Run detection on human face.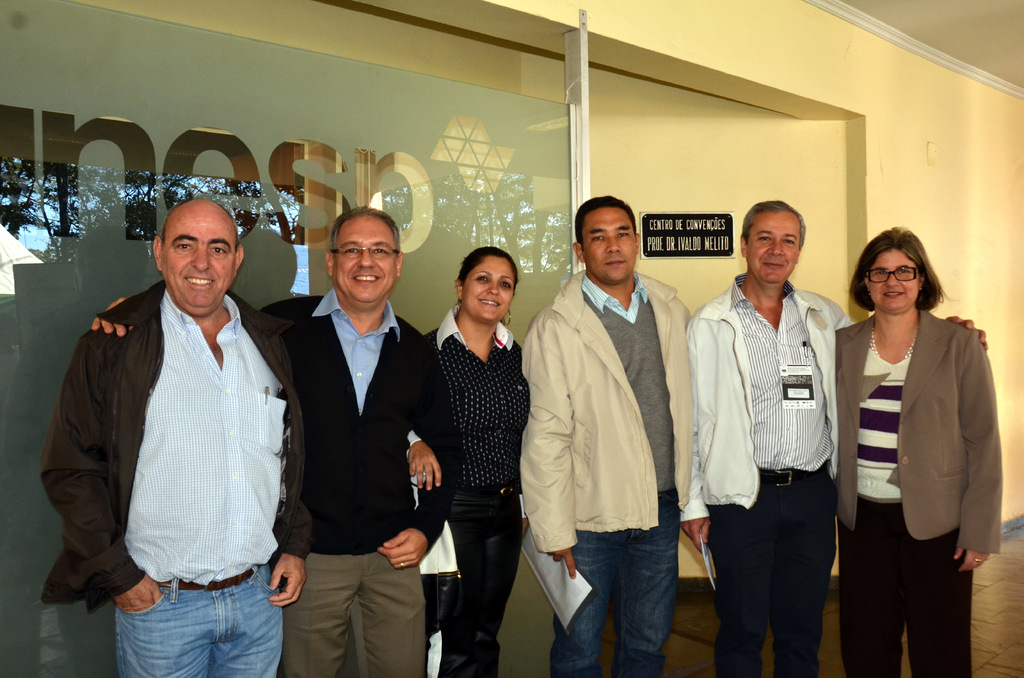
Result: (left=158, top=204, right=231, bottom=316).
